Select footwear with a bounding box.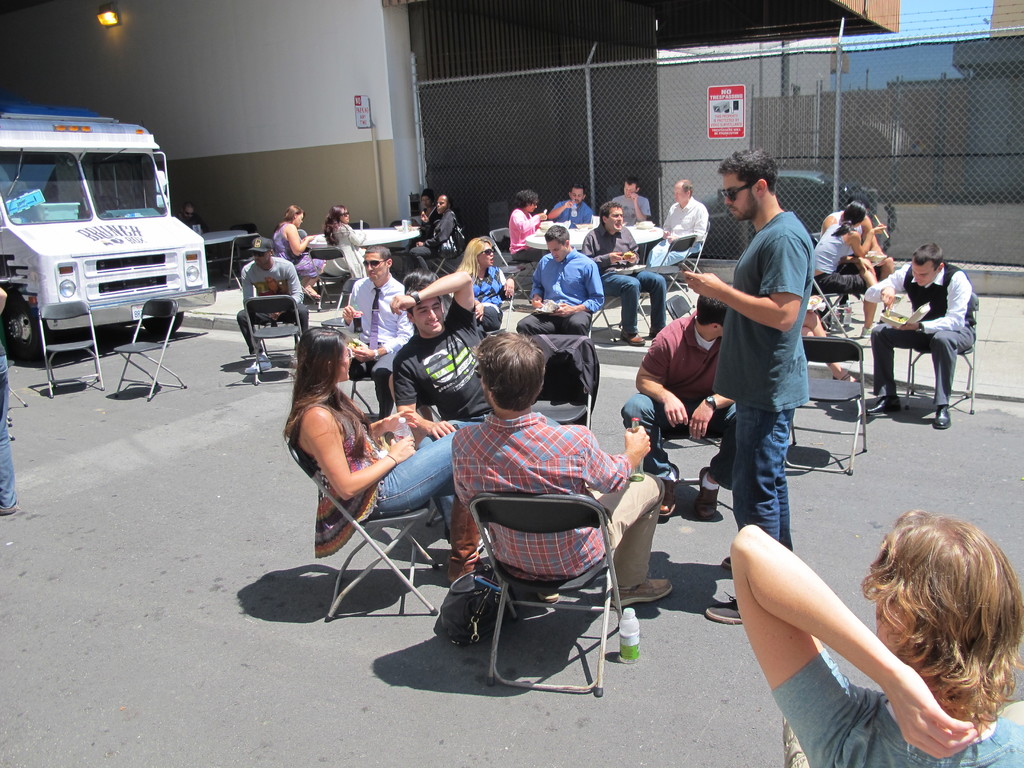
select_region(306, 284, 317, 299).
